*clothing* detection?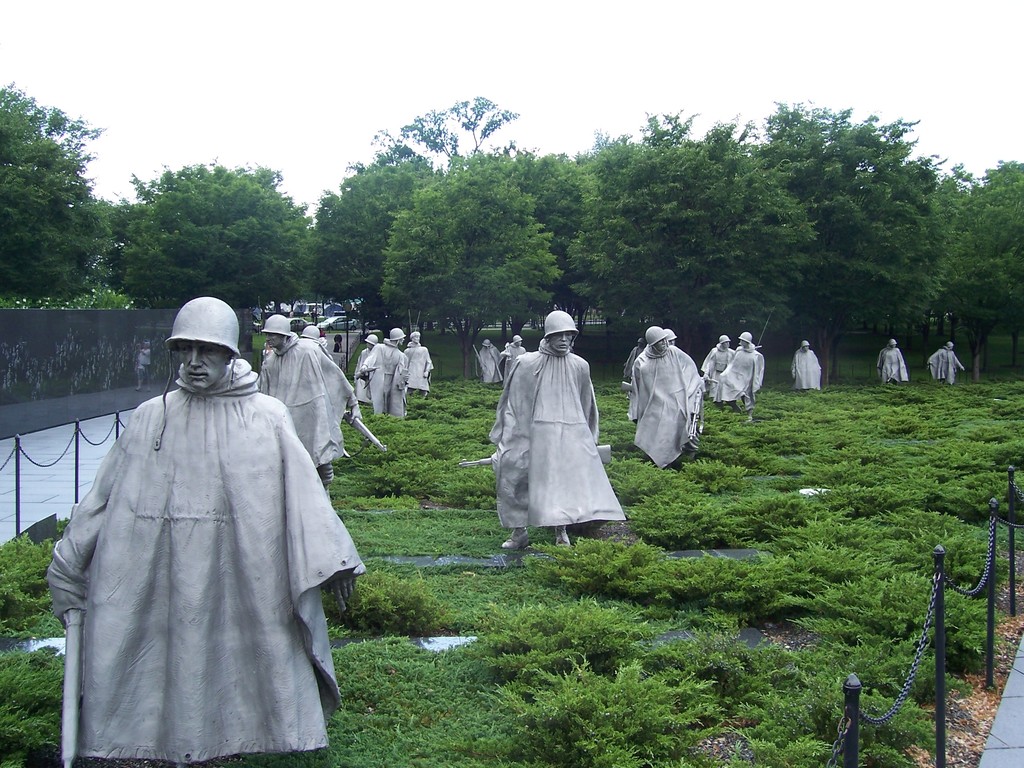
263, 340, 354, 463
